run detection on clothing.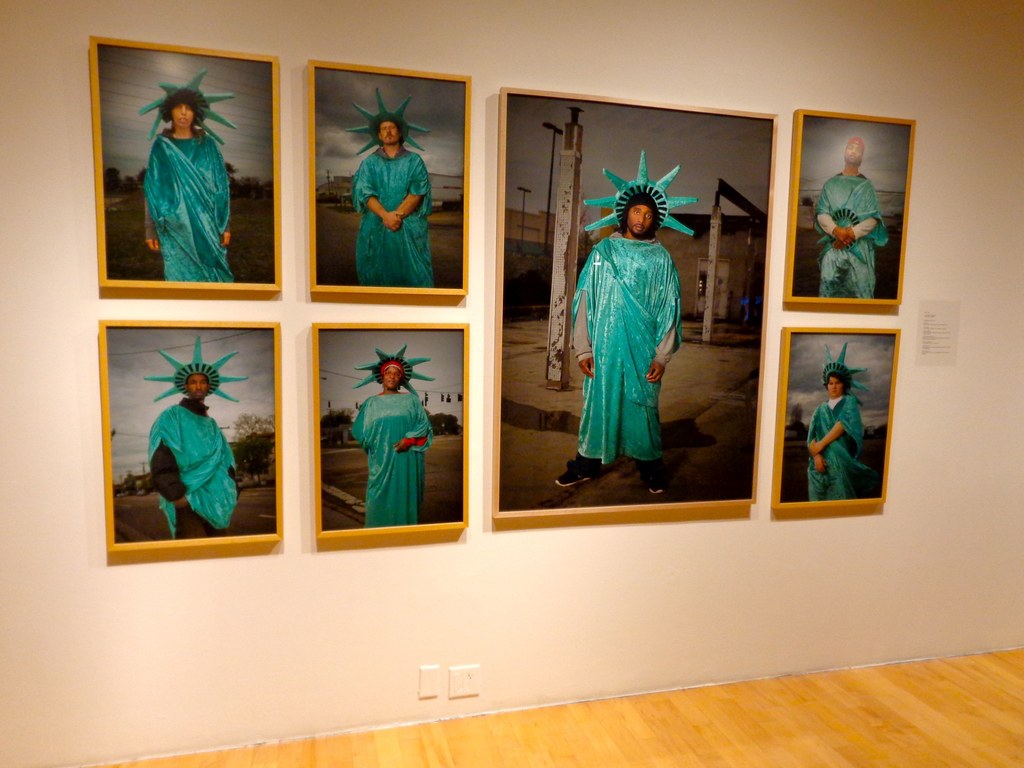
Result: 819,175,871,312.
